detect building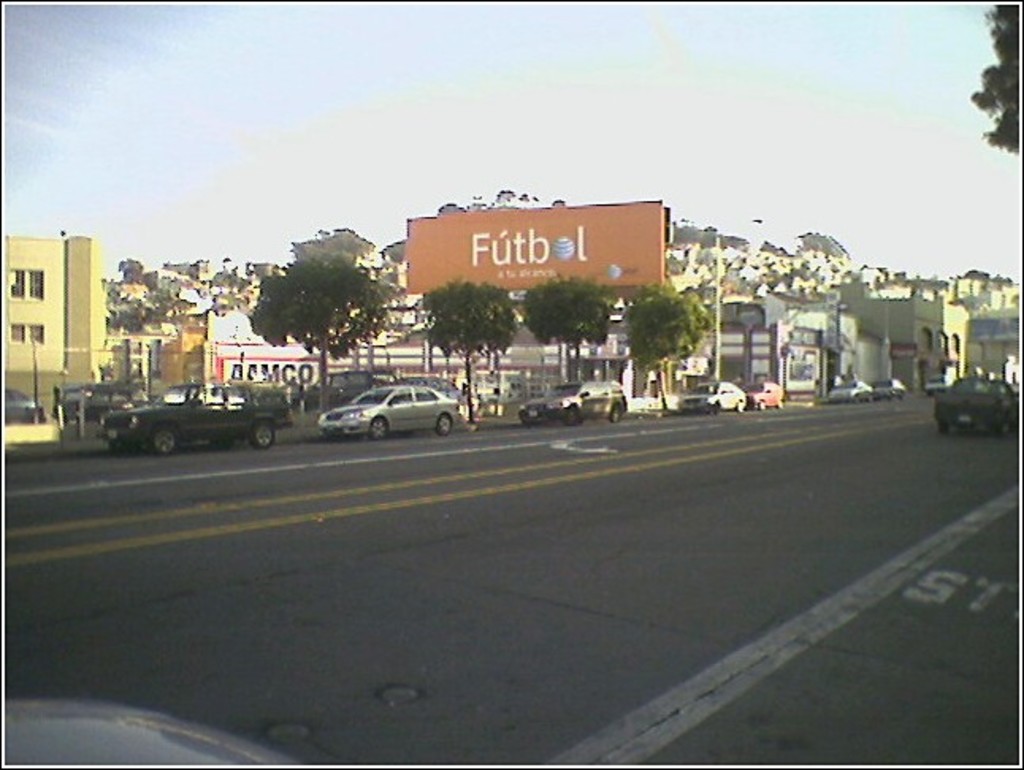
[0, 228, 109, 398]
